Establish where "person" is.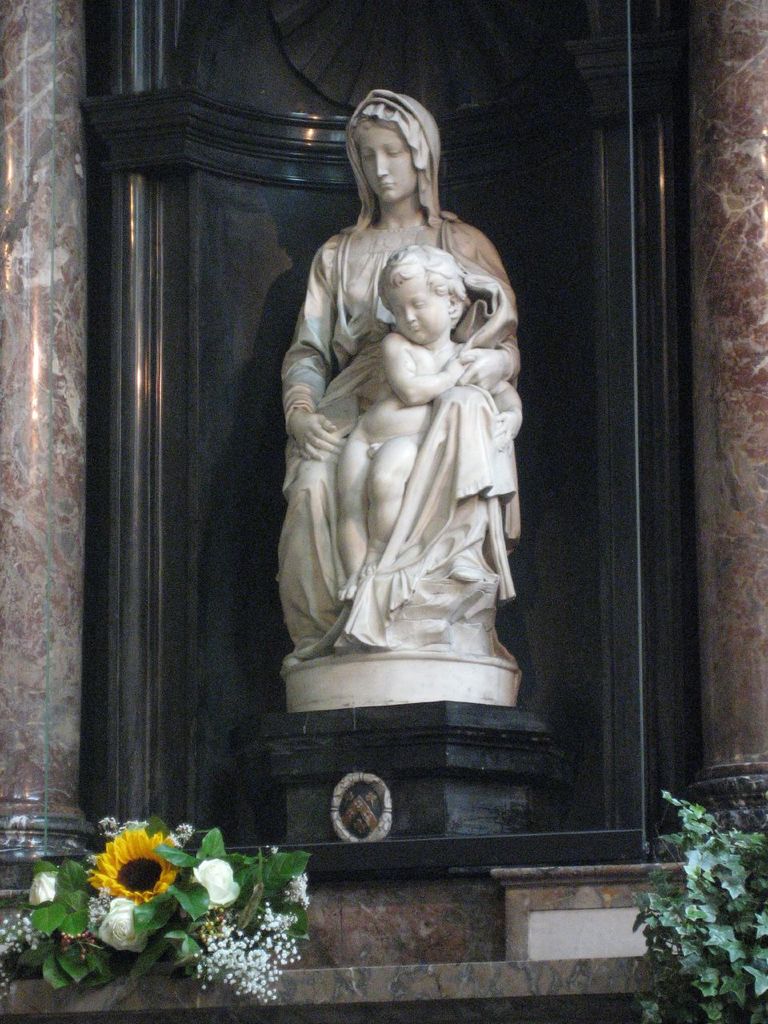
Established at [x1=333, y1=242, x2=519, y2=600].
